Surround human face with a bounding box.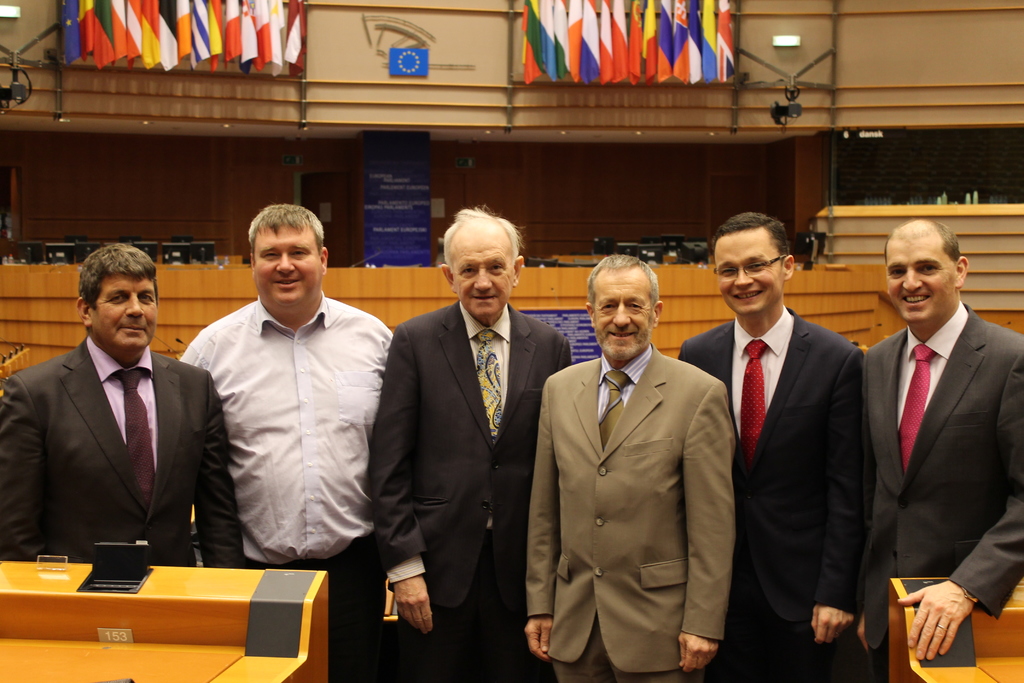
left=594, top=285, right=649, bottom=355.
